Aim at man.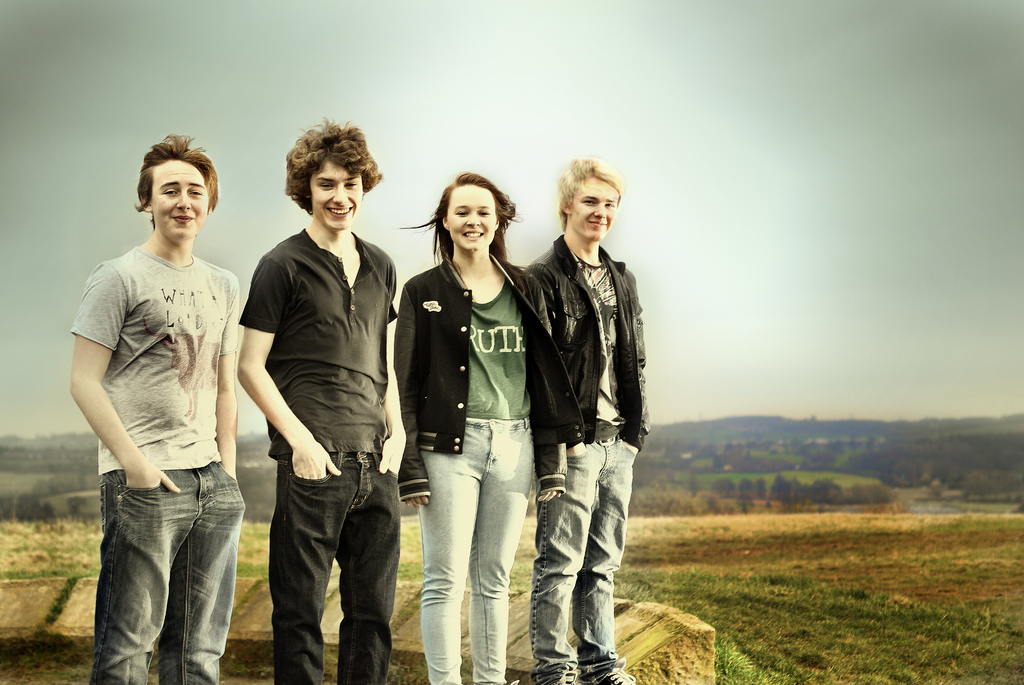
Aimed at rect(66, 146, 259, 678).
